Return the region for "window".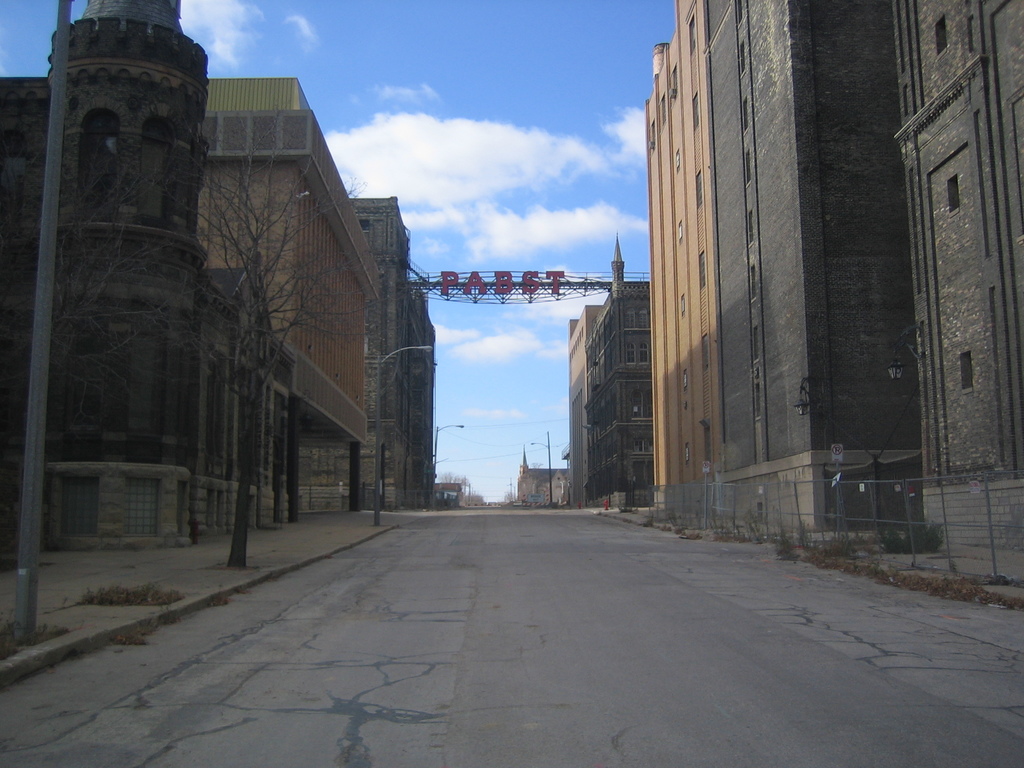
[59,481,96,541].
